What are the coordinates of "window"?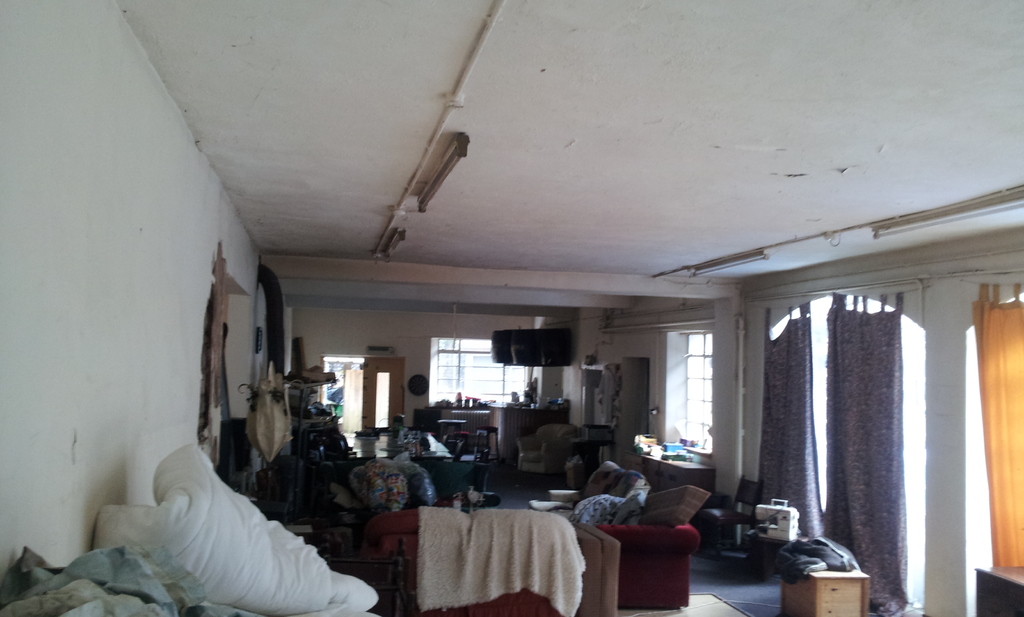
(683,327,714,456).
